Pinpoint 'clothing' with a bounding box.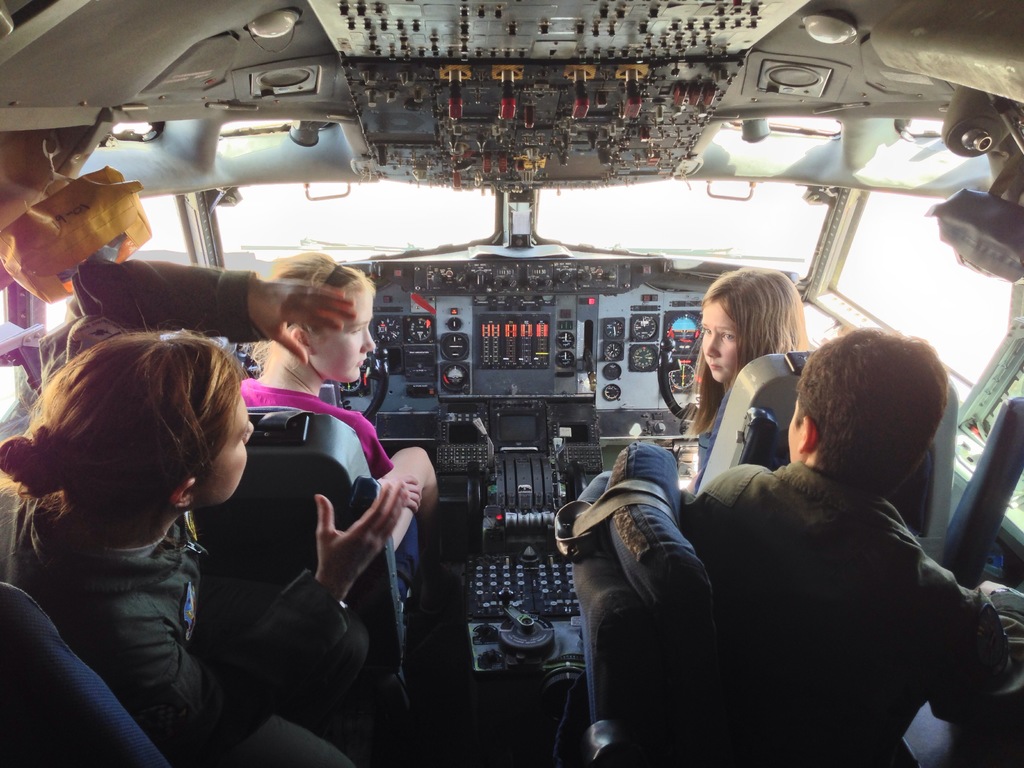
680,453,1023,767.
